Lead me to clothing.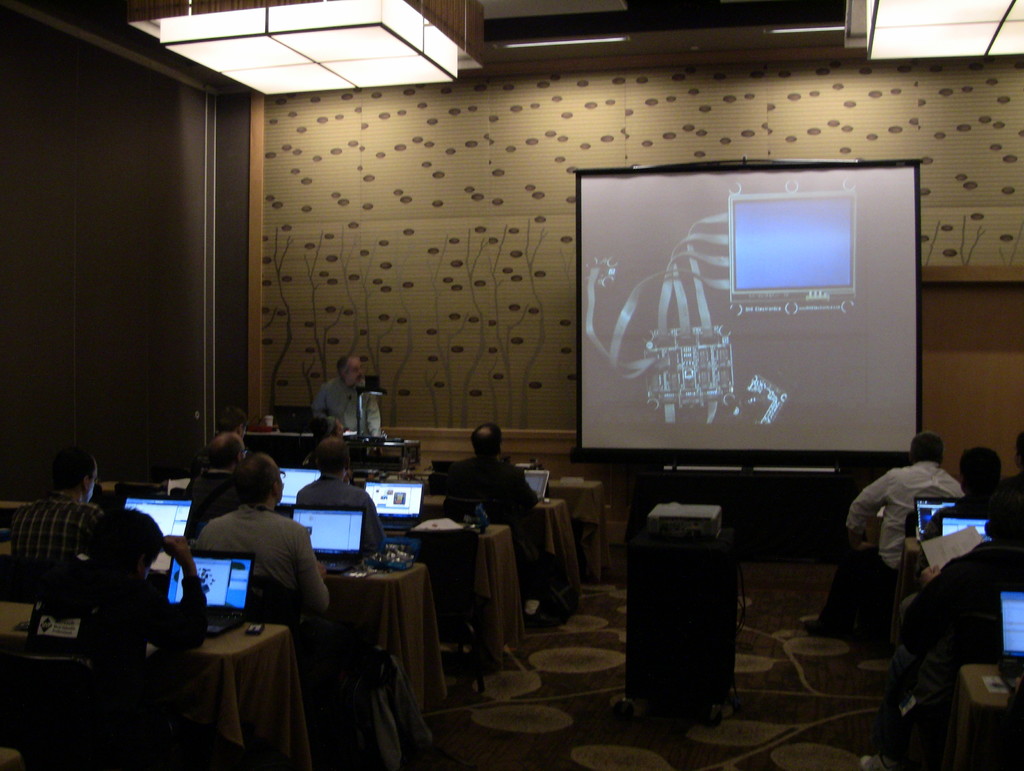
Lead to x1=440 y1=454 x2=528 y2=536.
